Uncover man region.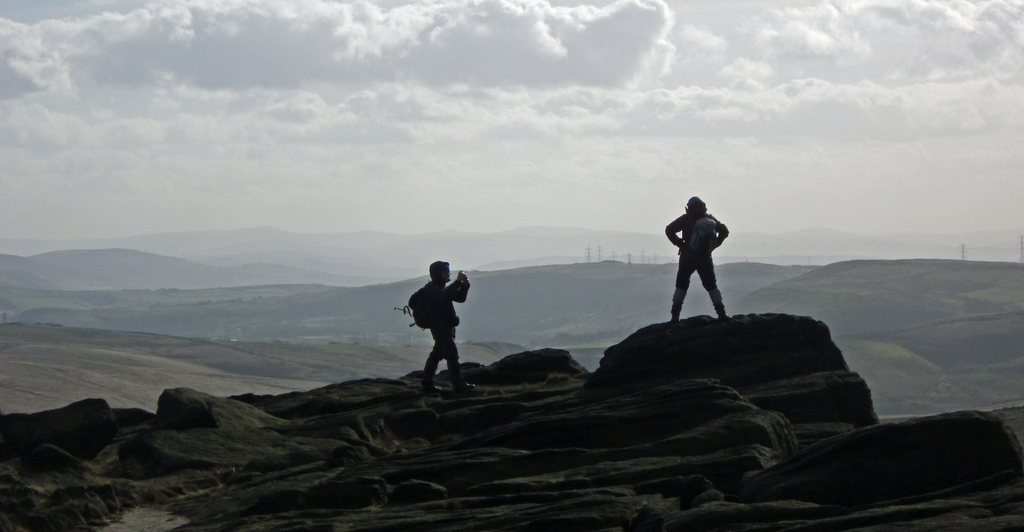
Uncovered: l=416, t=261, r=476, b=387.
